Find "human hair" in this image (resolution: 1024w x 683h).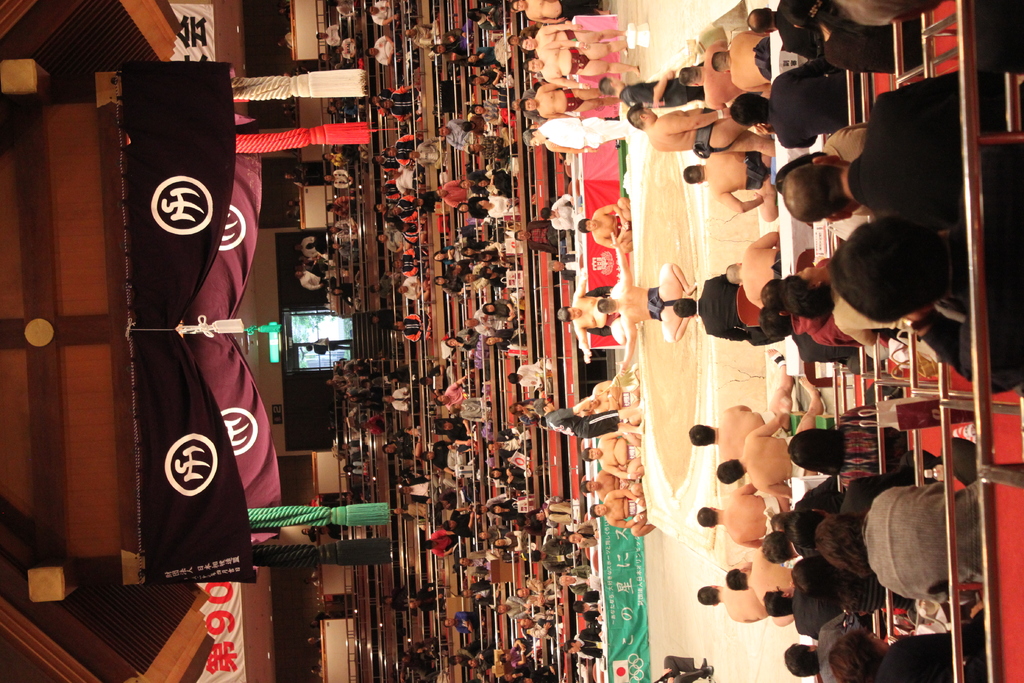
(556, 306, 570, 322).
